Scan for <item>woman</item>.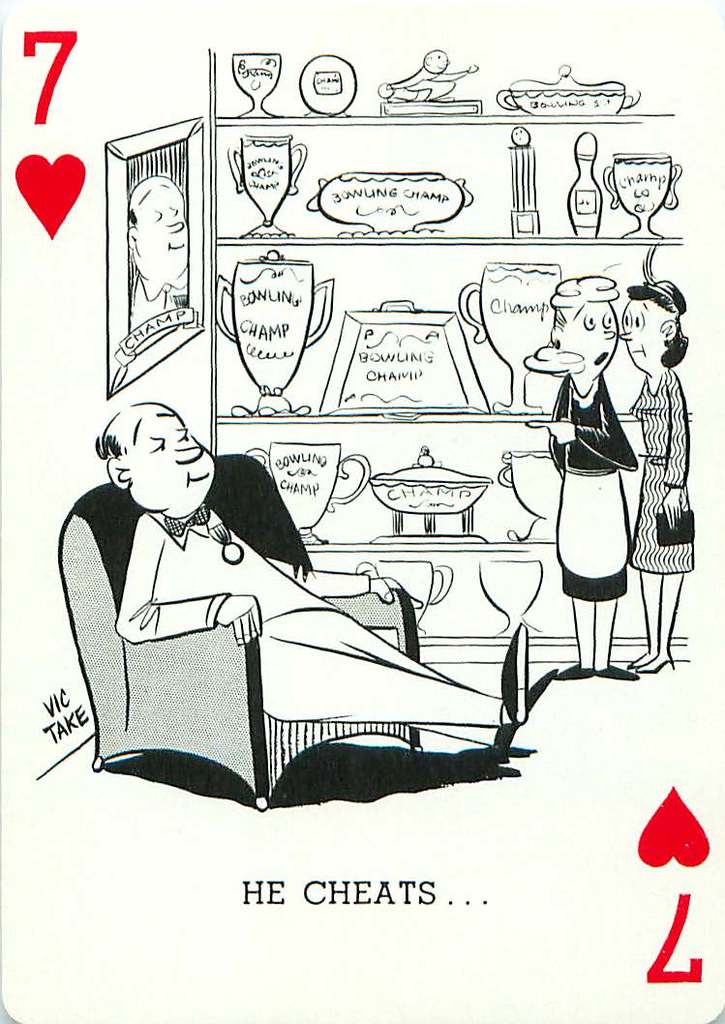
Scan result: l=608, t=285, r=691, b=673.
